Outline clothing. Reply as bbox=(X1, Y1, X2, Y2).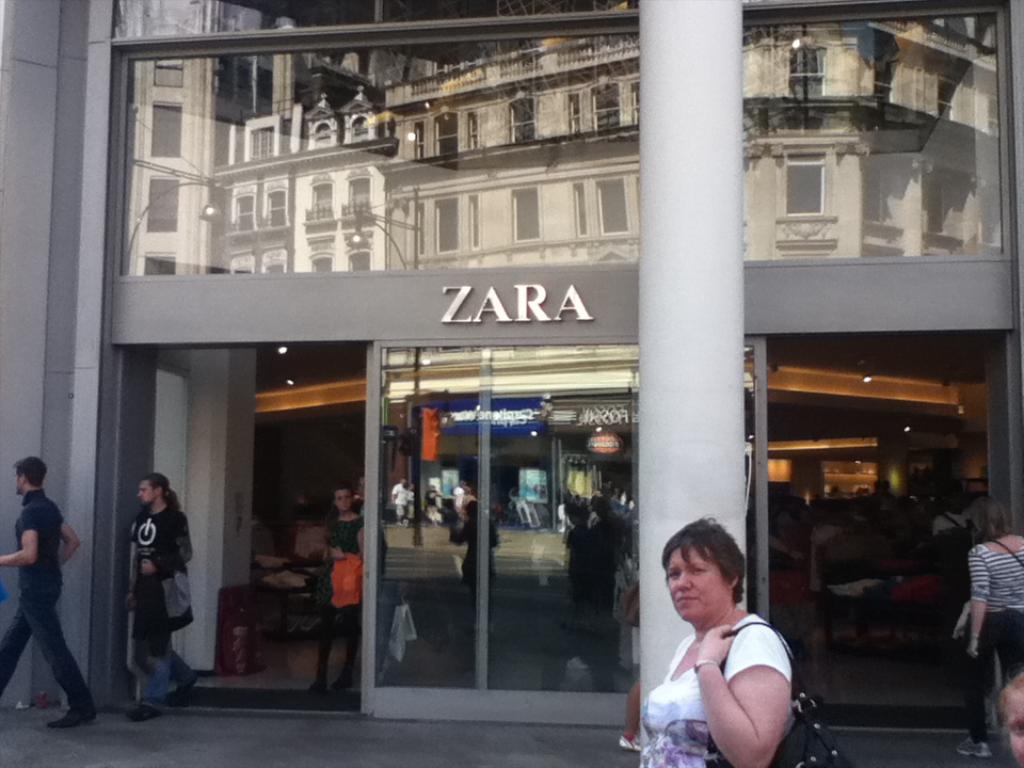
bbox=(966, 539, 1023, 625).
